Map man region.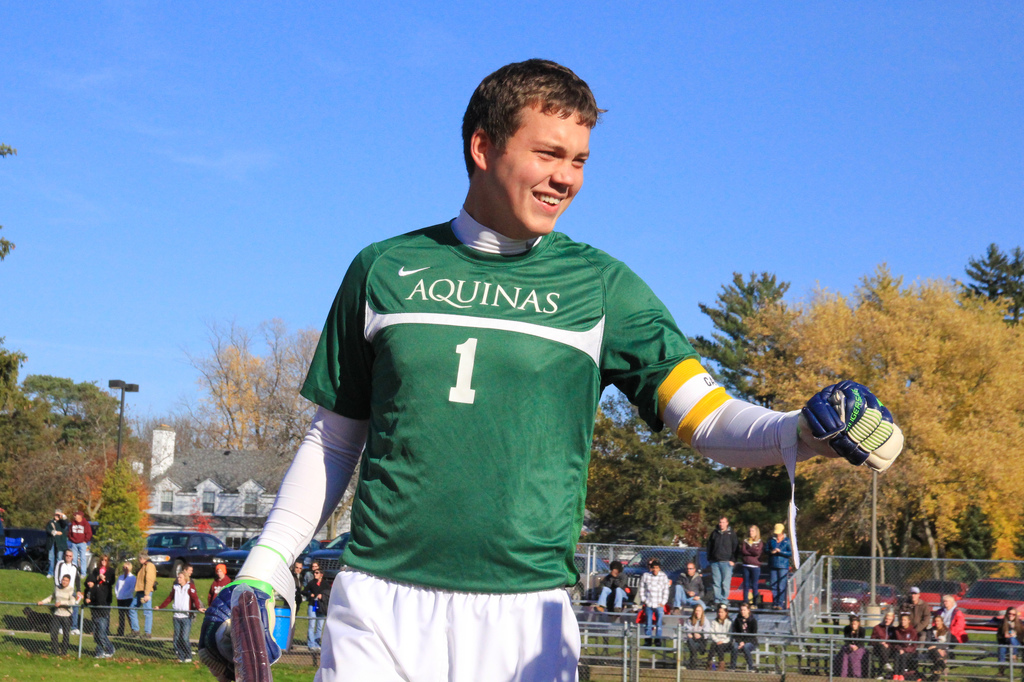
Mapped to 897,587,929,651.
